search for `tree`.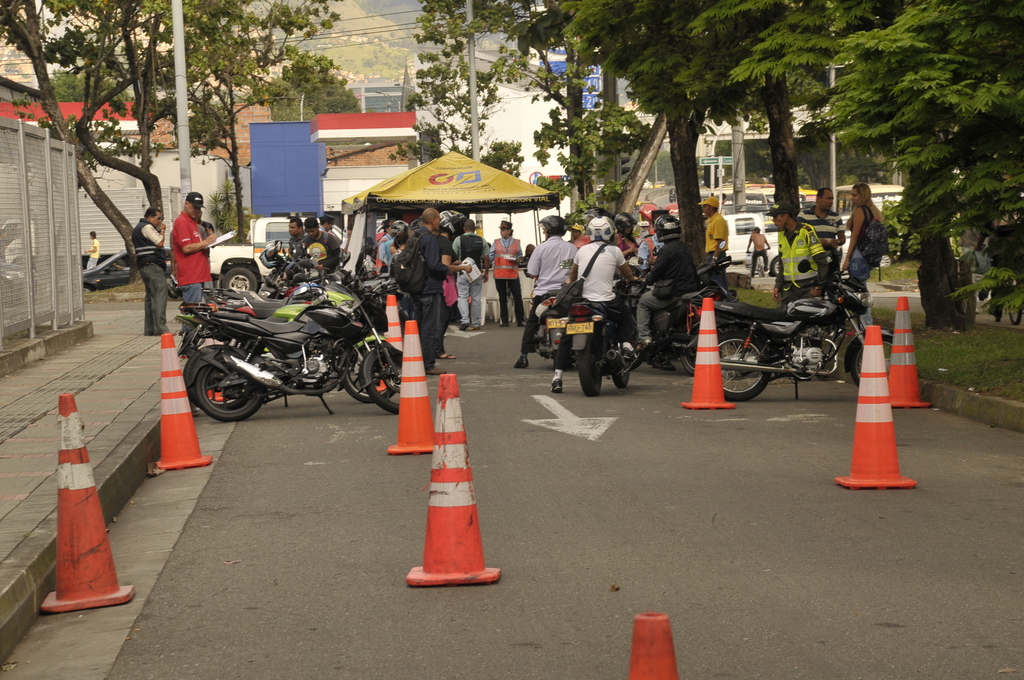
Found at left=876, top=14, right=1020, bottom=343.
